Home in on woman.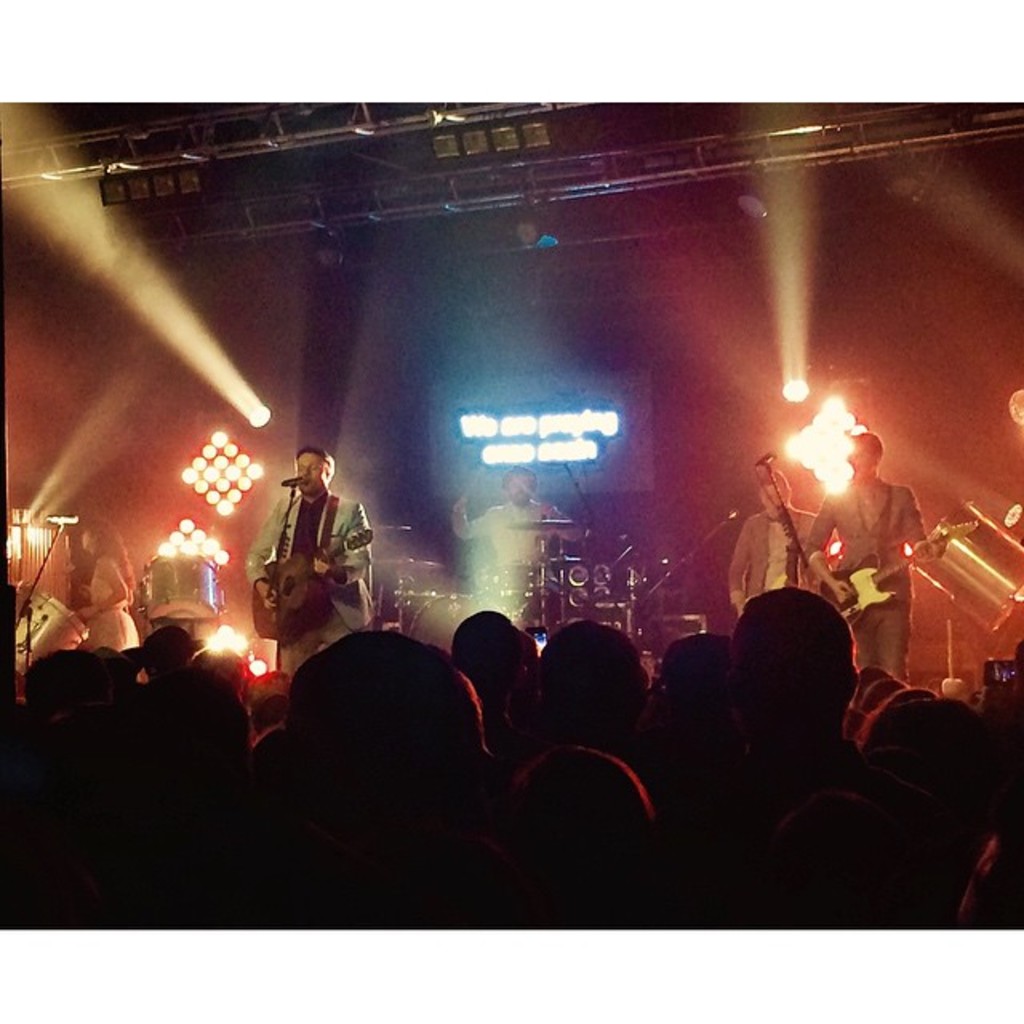
Homed in at left=69, top=517, right=150, bottom=650.
